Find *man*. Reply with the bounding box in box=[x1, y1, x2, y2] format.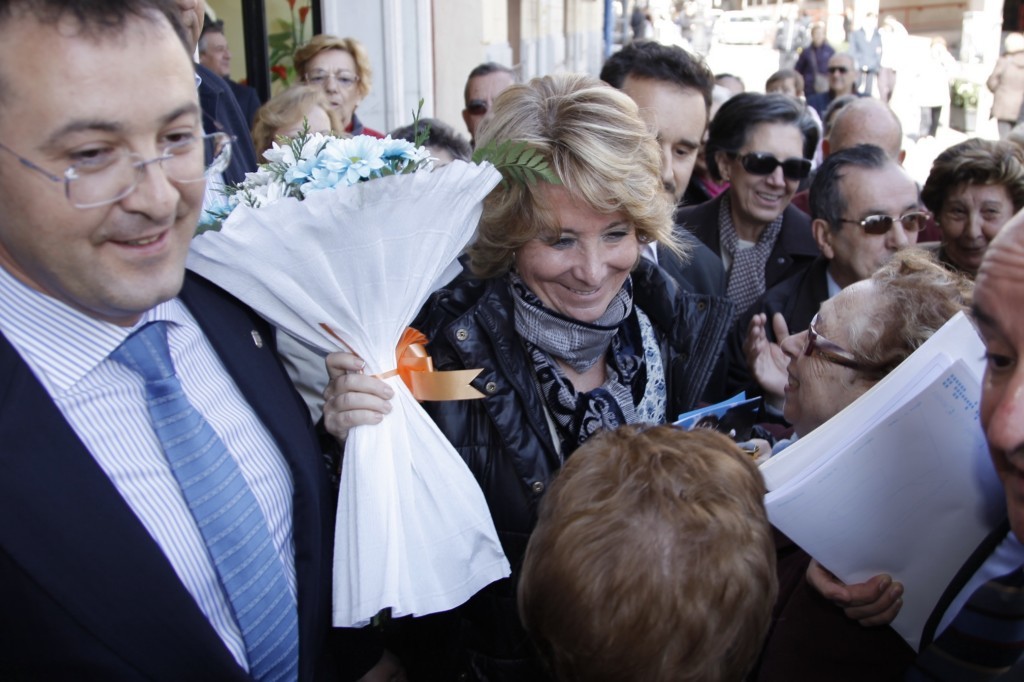
box=[599, 32, 731, 315].
